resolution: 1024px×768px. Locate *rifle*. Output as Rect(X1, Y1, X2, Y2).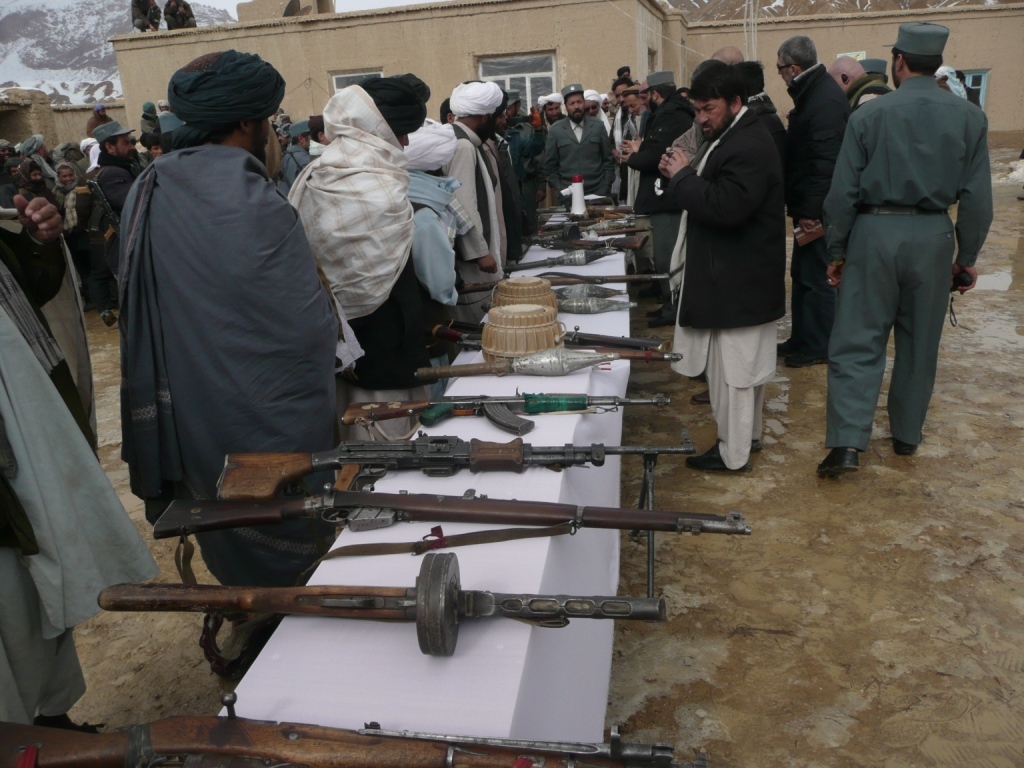
Rect(336, 391, 673, 437).
